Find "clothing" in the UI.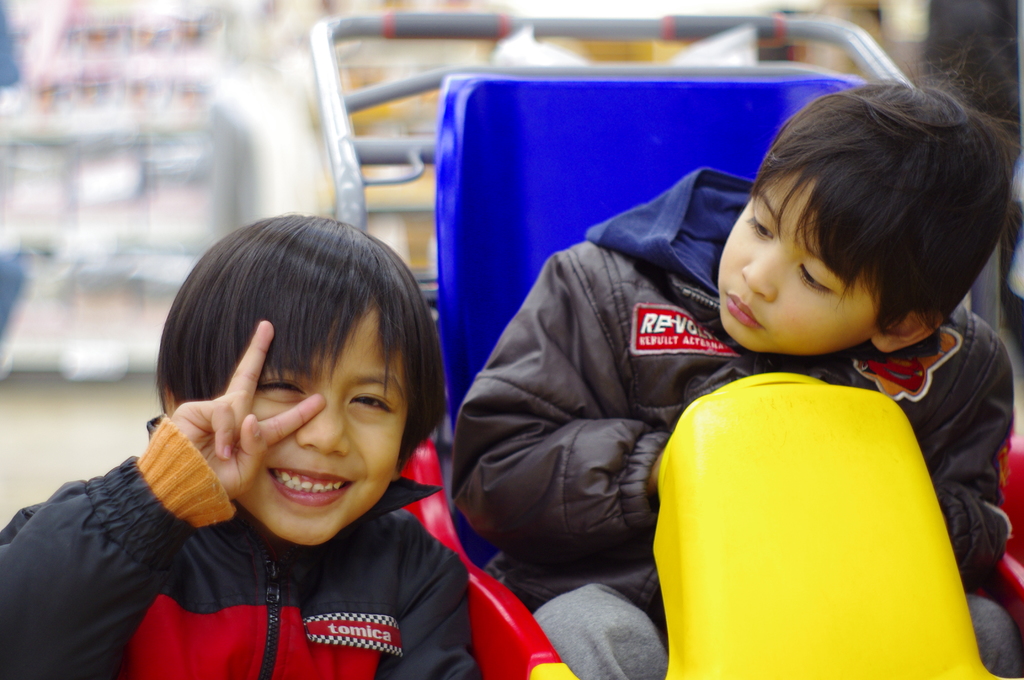
UI element at 0,408,472,679.
